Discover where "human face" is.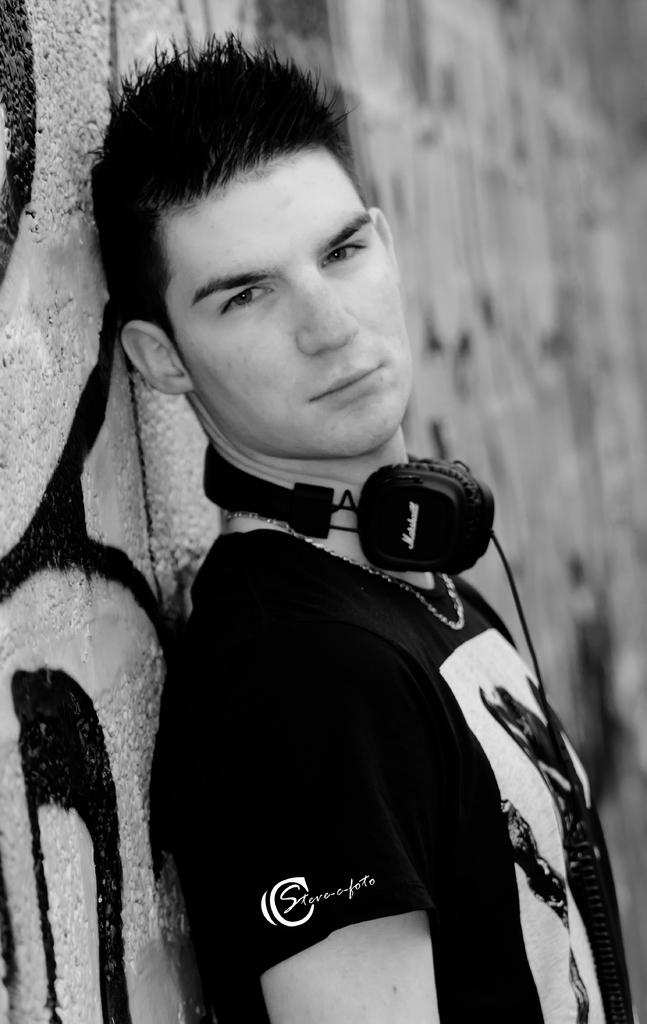
Discovered at select_region(165, 147, 416, 462).
